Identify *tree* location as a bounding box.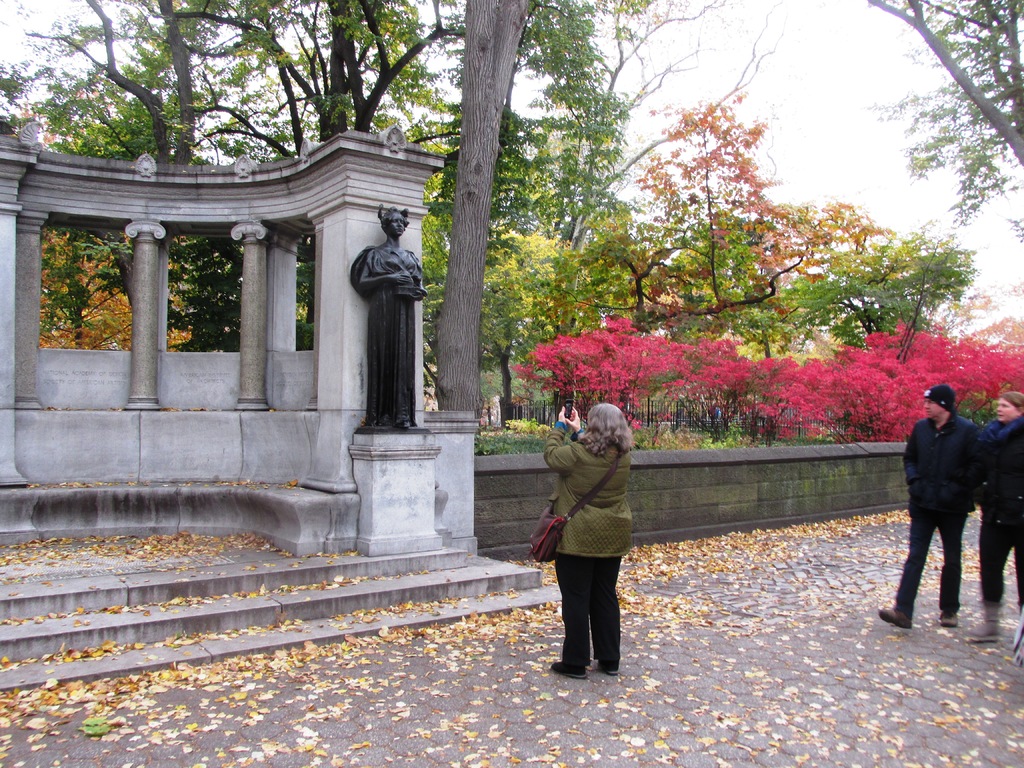
x1=642 y1=95 x2=843 y2=342.
